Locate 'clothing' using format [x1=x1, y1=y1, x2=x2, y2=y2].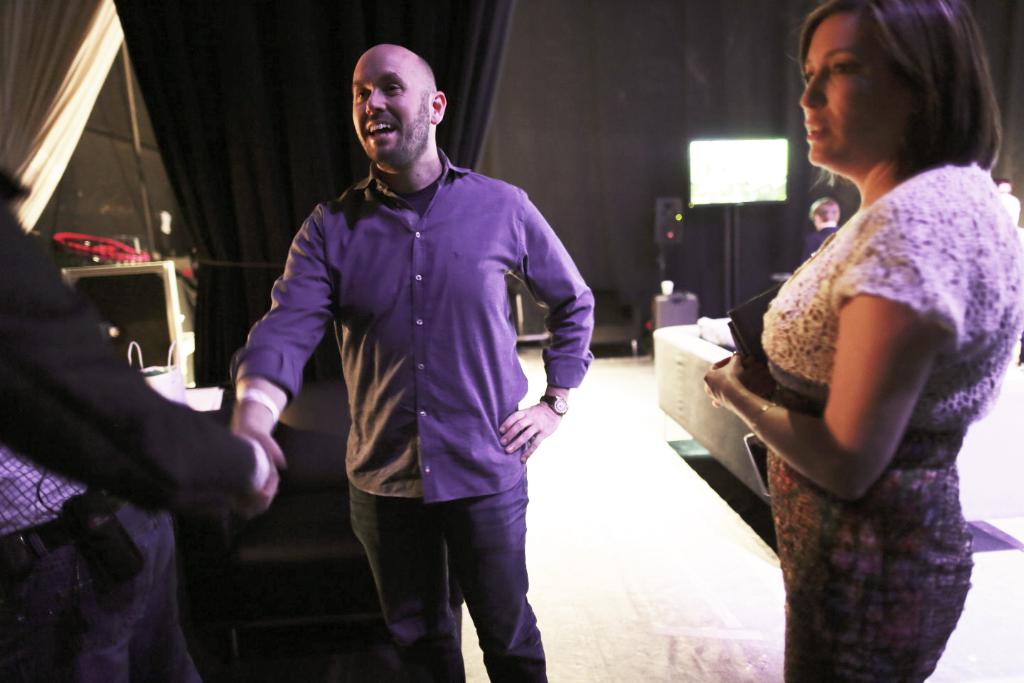
[x1=257, y1=110, x2=584, y2=625].
